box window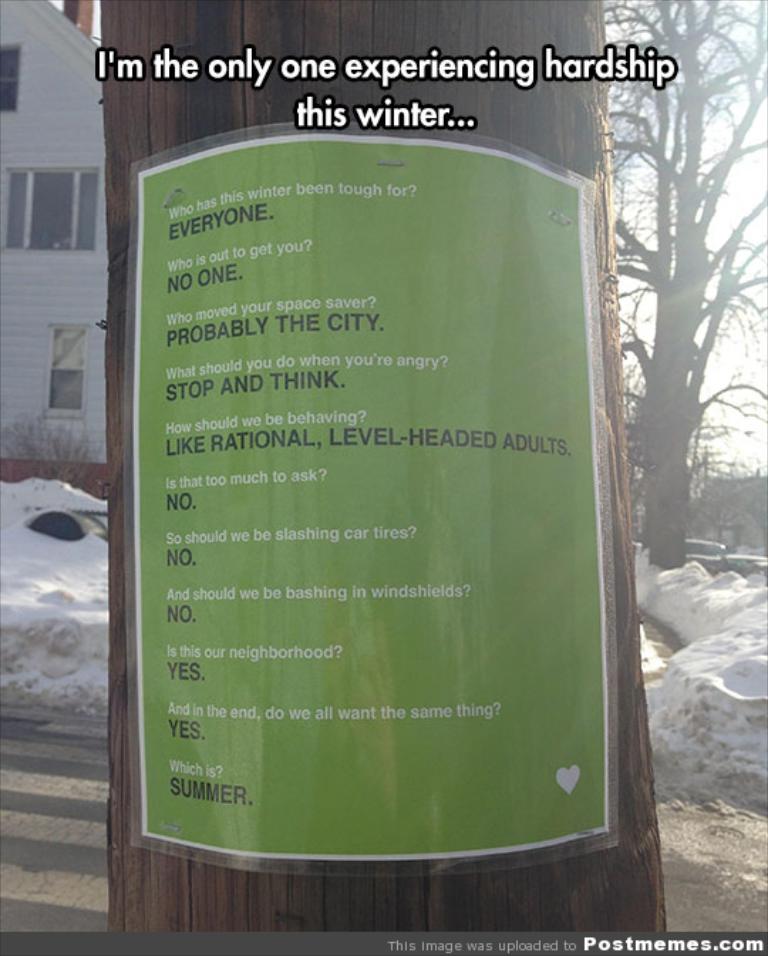
{"x1": 0, "y1": 37, "x2": 38, "y2": 118}
